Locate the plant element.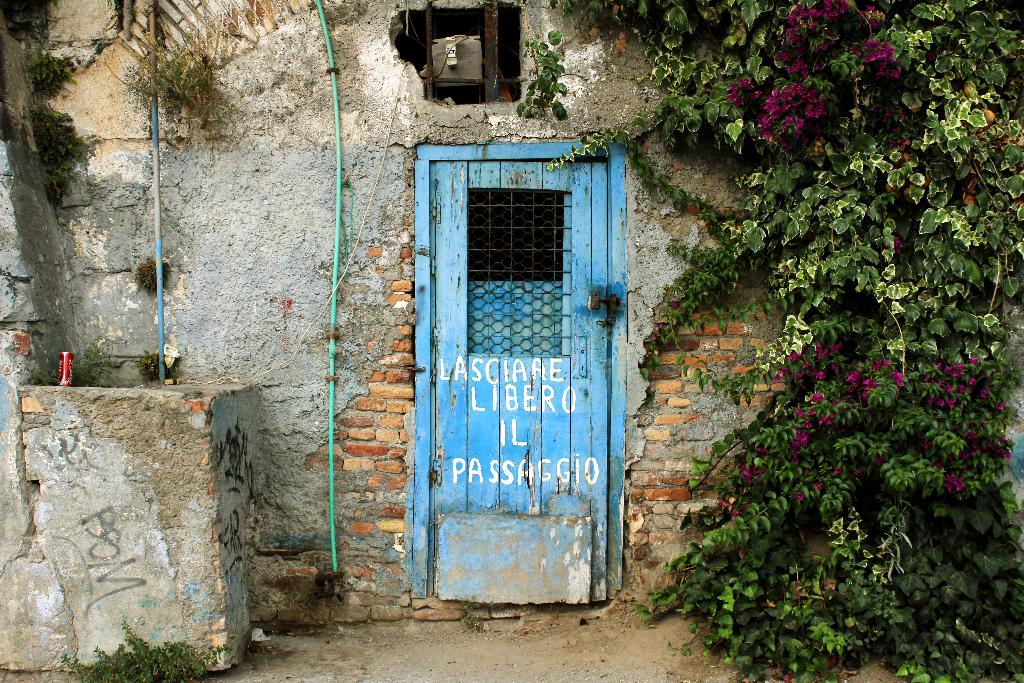
Element bbox: (x1=34, y1=101, x2=104, y2=206).
